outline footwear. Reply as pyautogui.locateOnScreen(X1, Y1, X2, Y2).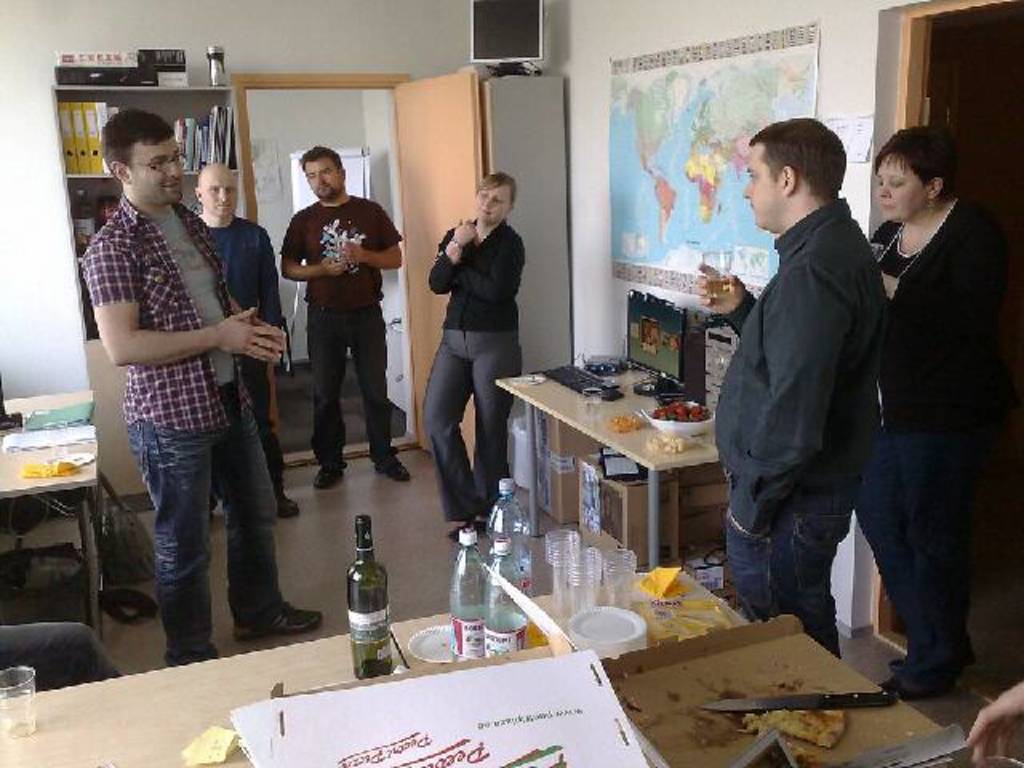
pyautogui.locateOnScreen(315, 464, 350, 485).
